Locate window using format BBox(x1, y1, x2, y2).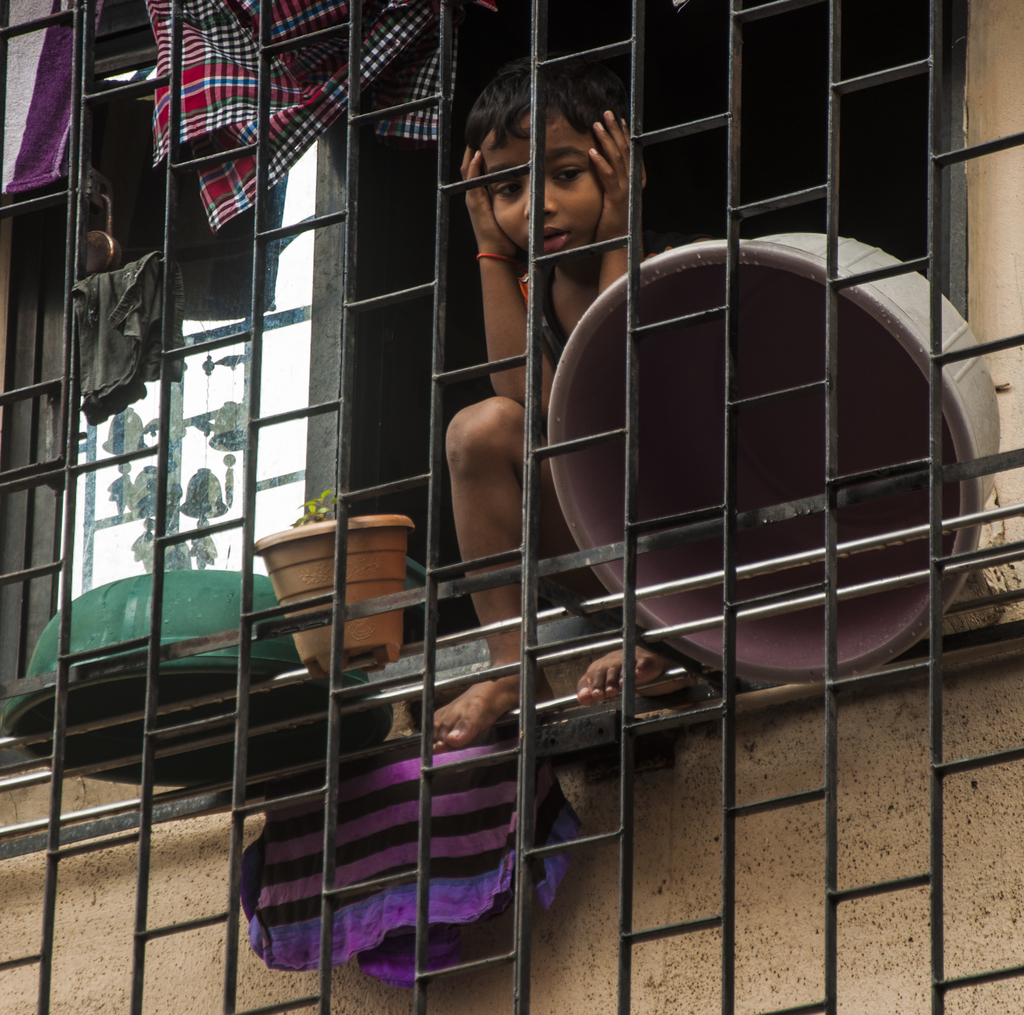
BBox(0, 0, 1023, 788).
